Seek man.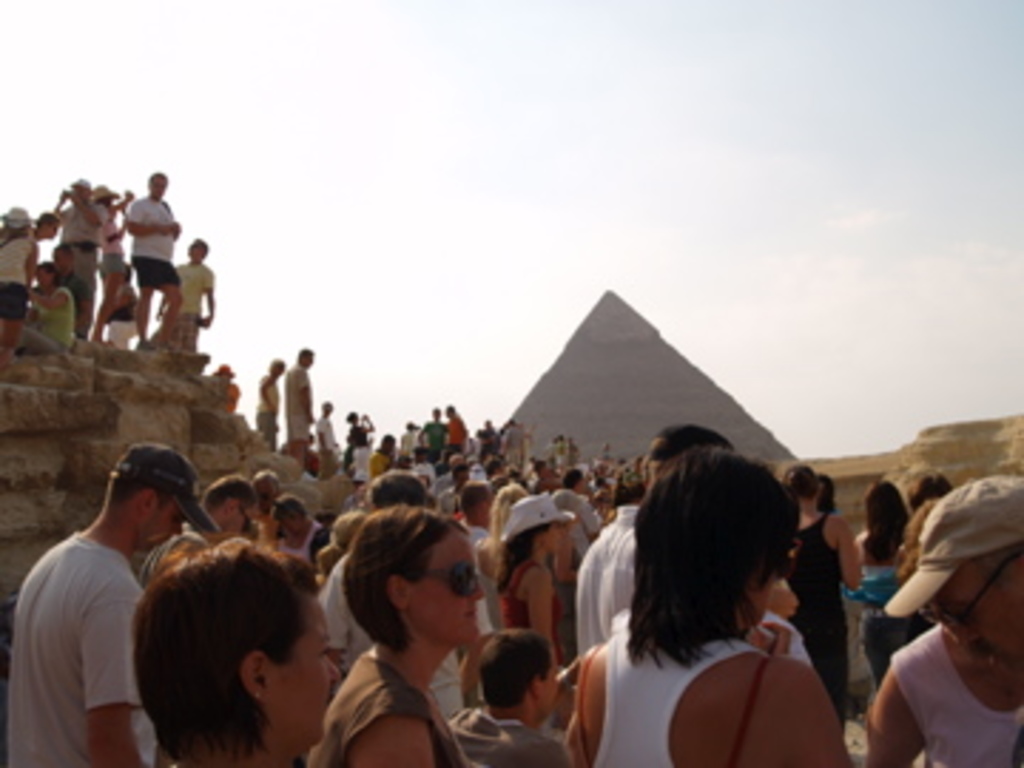
[x1=256, y1=361, x2=287, y2=452].
